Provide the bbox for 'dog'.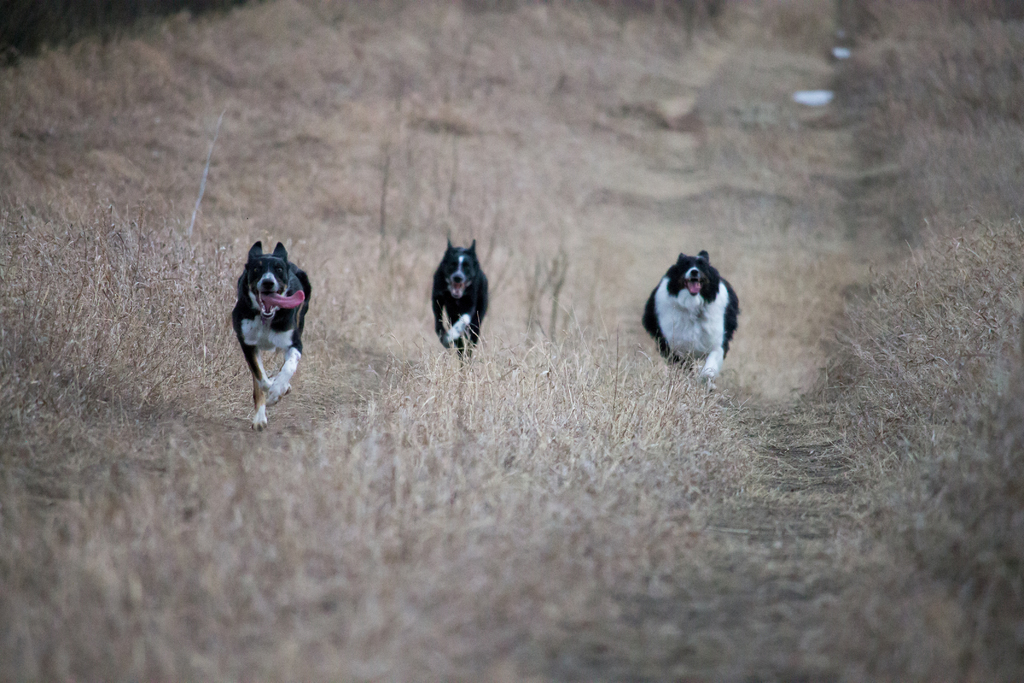
bbox(640, 249, 740, 388).
